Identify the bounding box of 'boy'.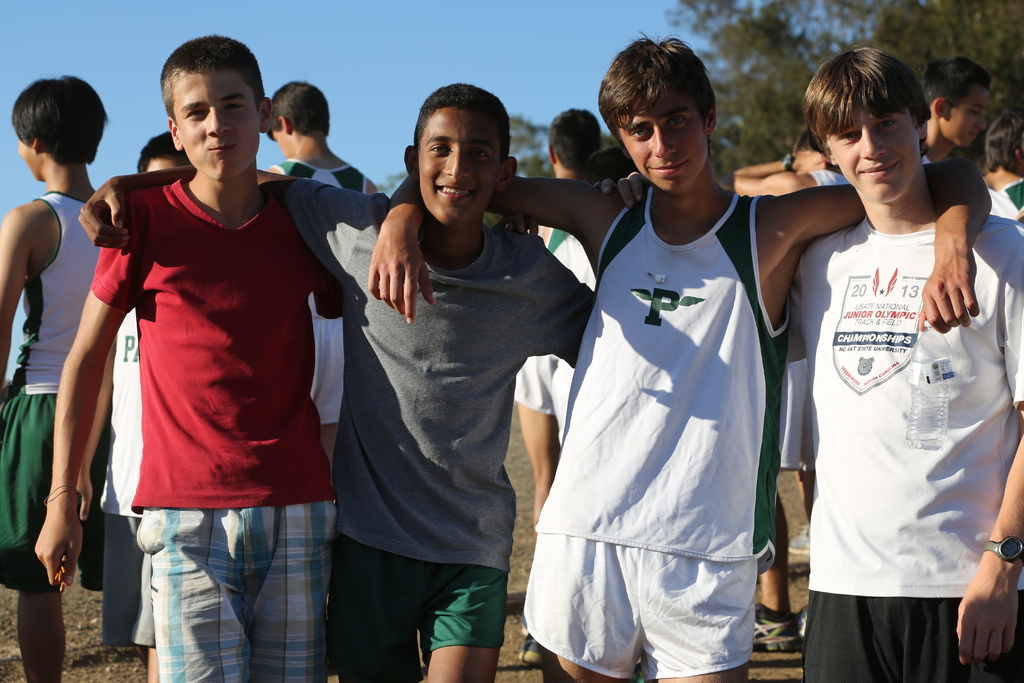
{"left": 724, "top": 129, "right": 854, "bottom": 655}.
